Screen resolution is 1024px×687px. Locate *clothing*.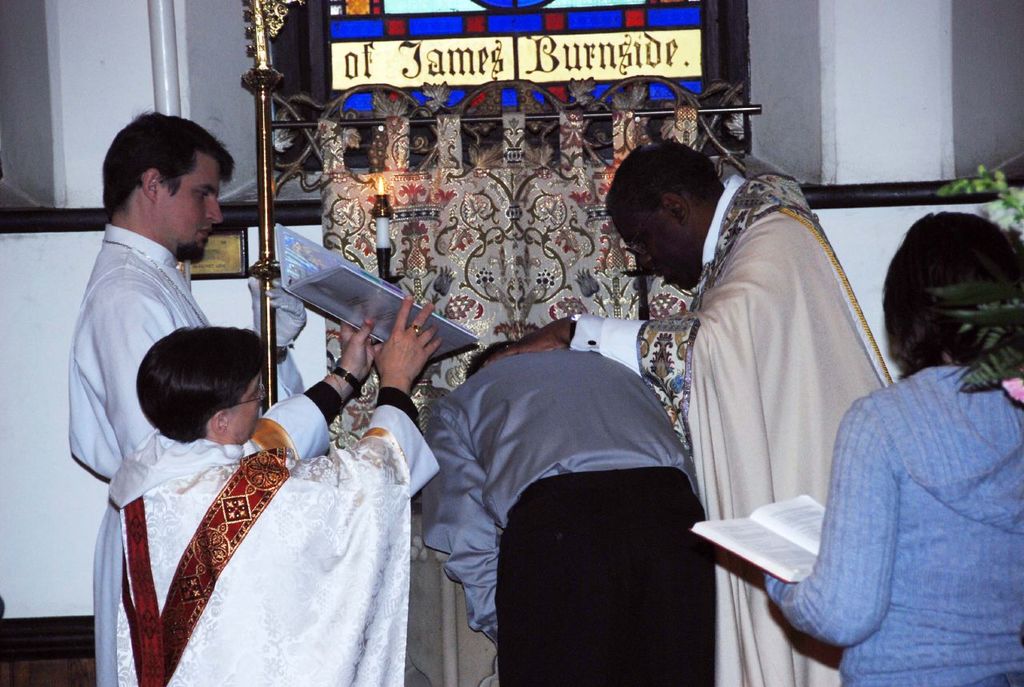
757:206:1023:686.
